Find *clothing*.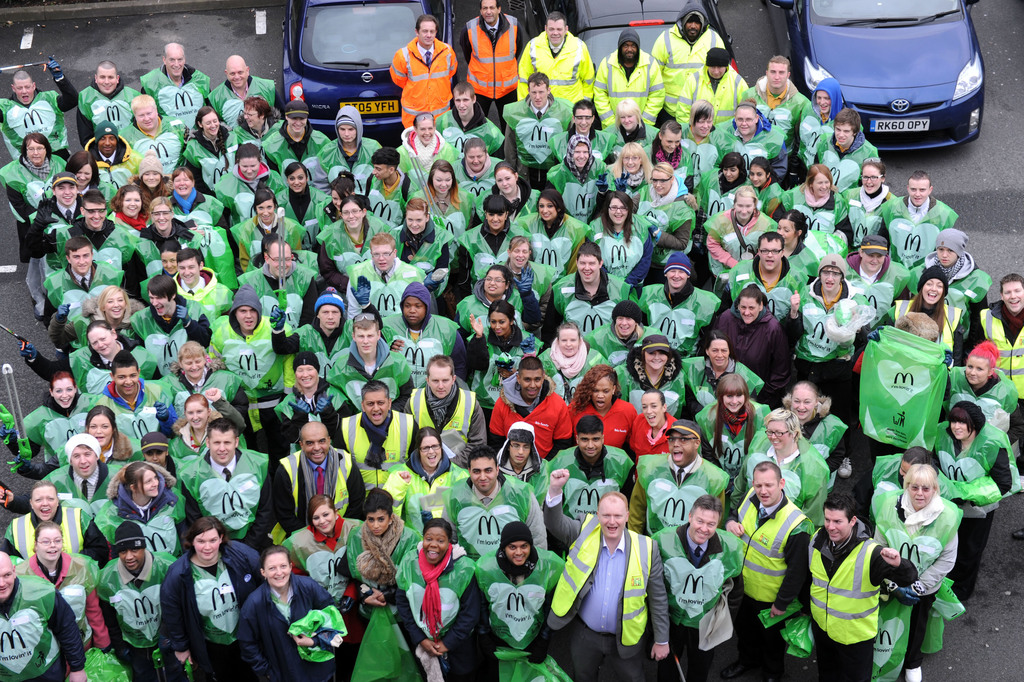
541:499:670:681.
